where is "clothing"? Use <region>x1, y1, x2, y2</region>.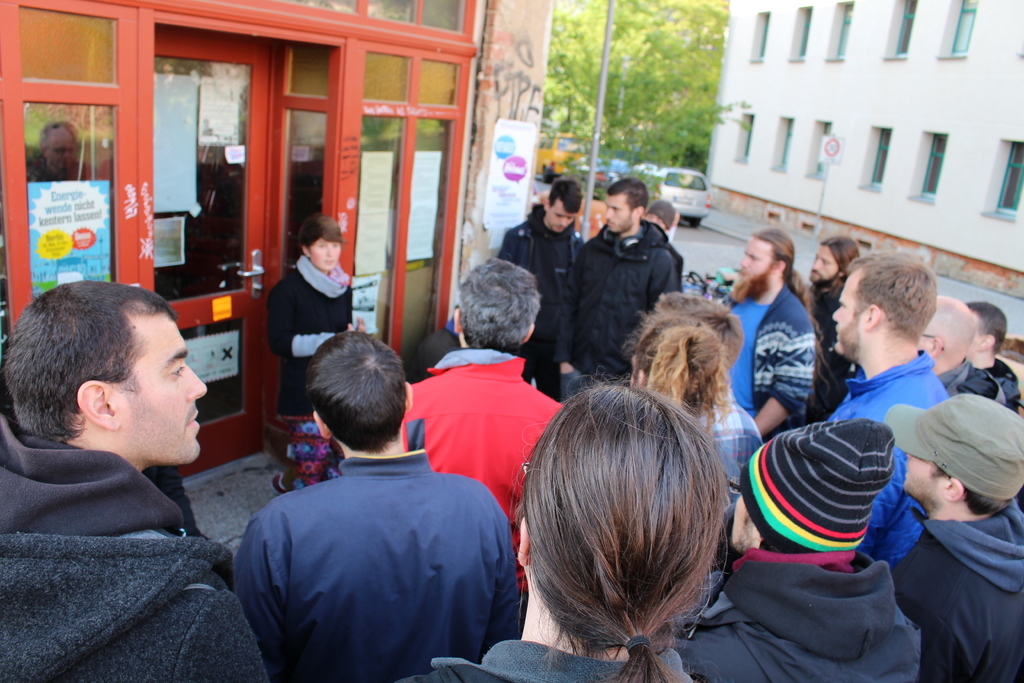
<region>981, 356, 1023, 413</region>.
